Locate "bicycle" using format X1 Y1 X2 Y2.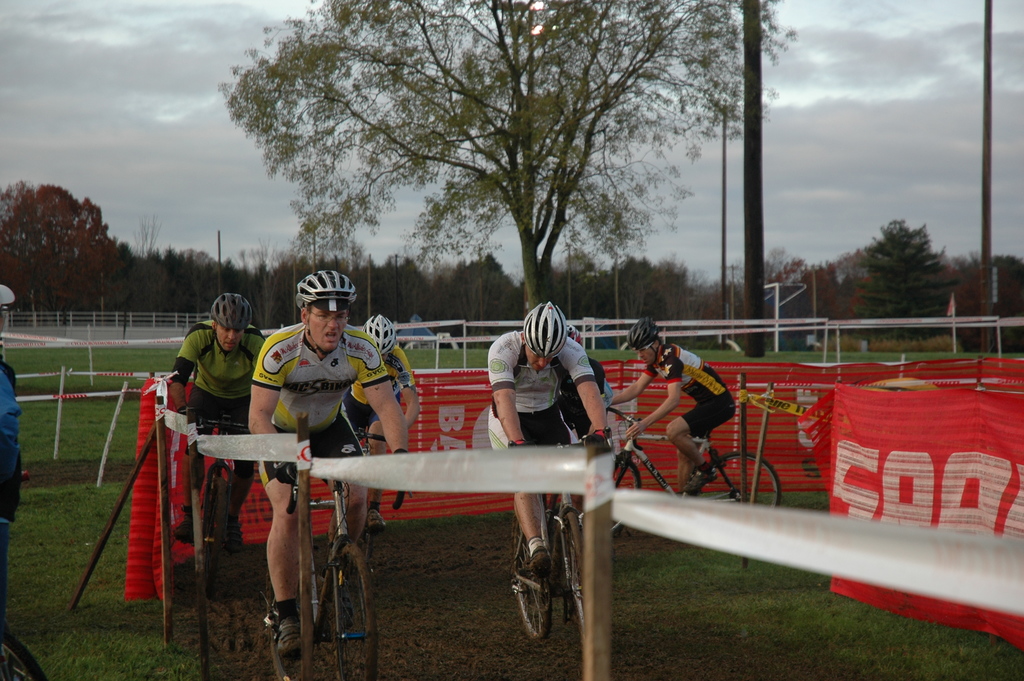
181 413 255 599.
